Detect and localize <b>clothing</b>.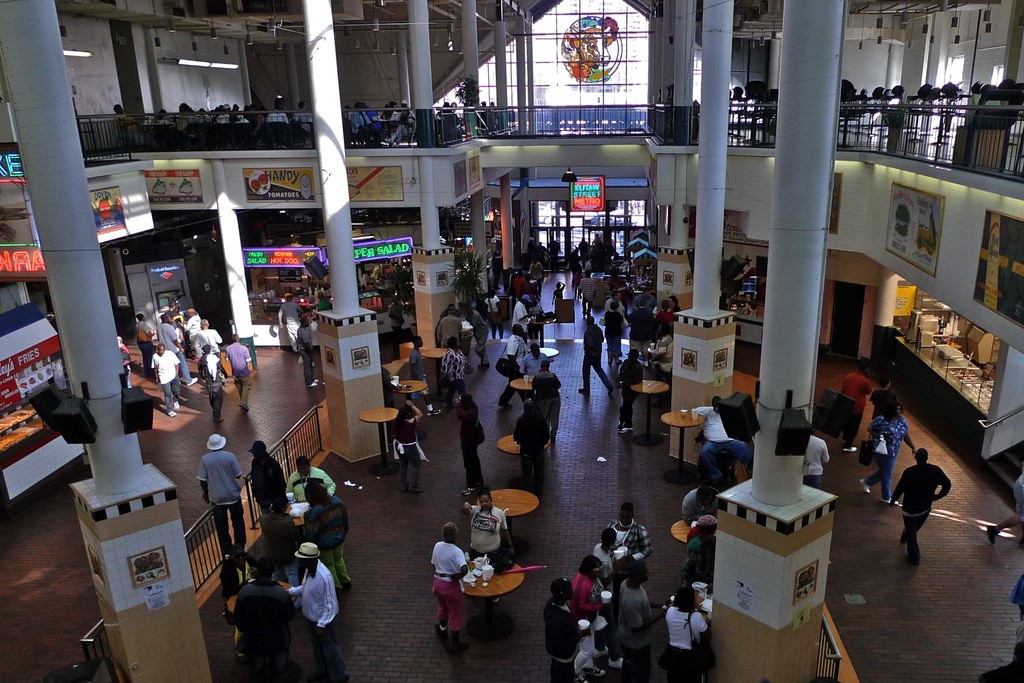
Localized at bbox=[298, 559, 359, 678].
